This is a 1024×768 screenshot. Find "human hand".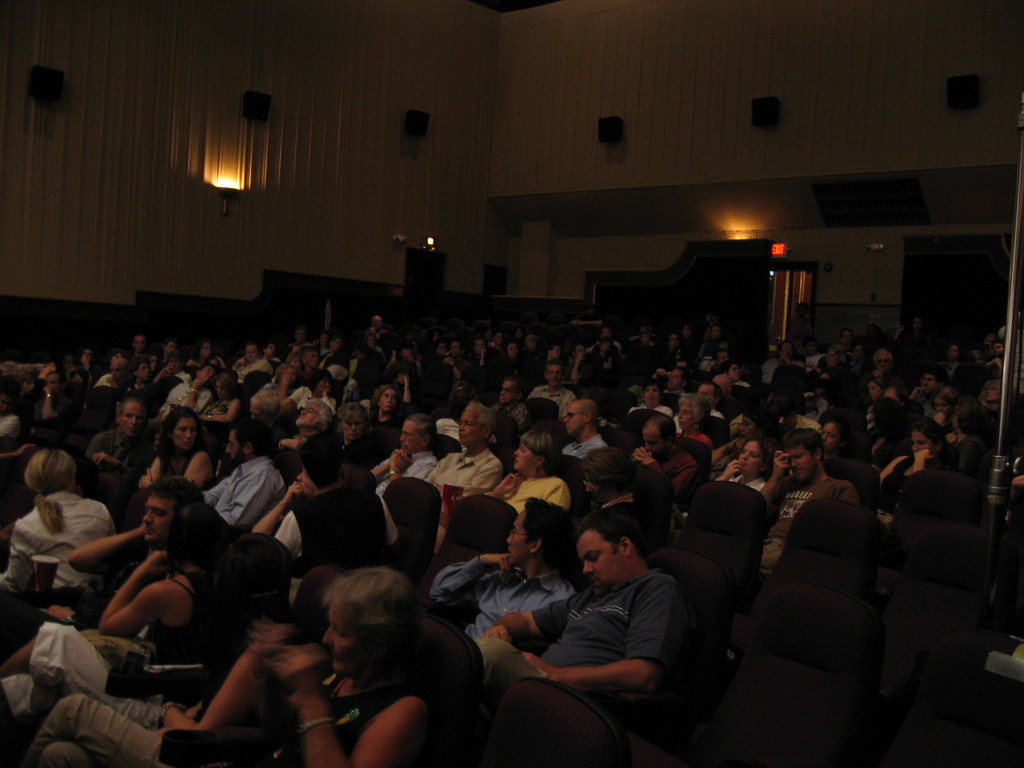
Bounding box: 285 481 305 500.
